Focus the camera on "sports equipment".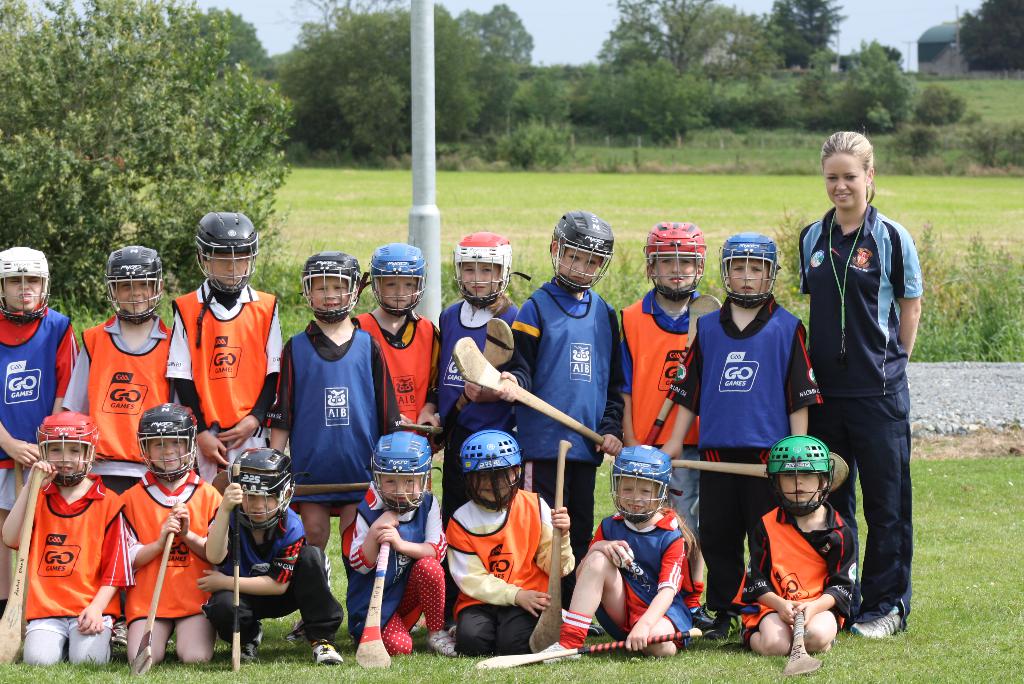
Focus region: box=[0, 247, 51, 329].
